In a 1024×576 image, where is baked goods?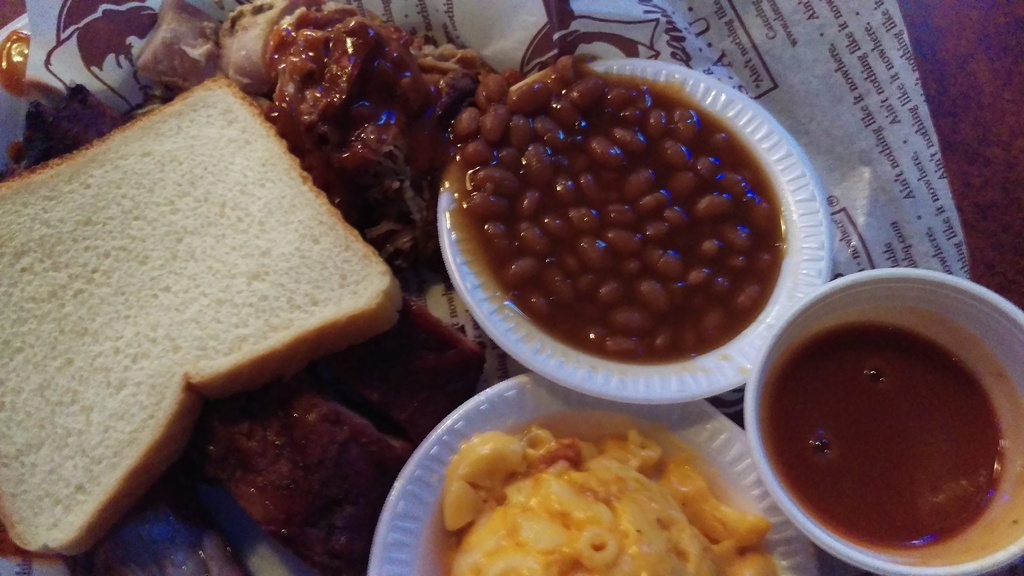
pyautogui.locateOnScreen(0, 80, 403, 561).
